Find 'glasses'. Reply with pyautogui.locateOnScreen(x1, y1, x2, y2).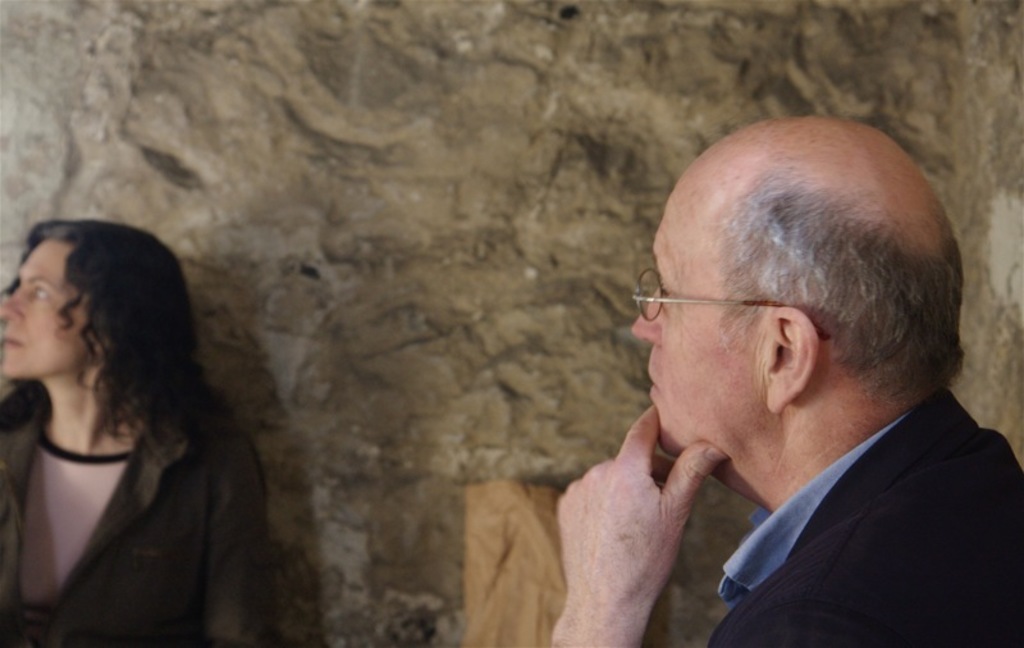
pyautogui.locateOnScreen(653, 283, 783, 334).
